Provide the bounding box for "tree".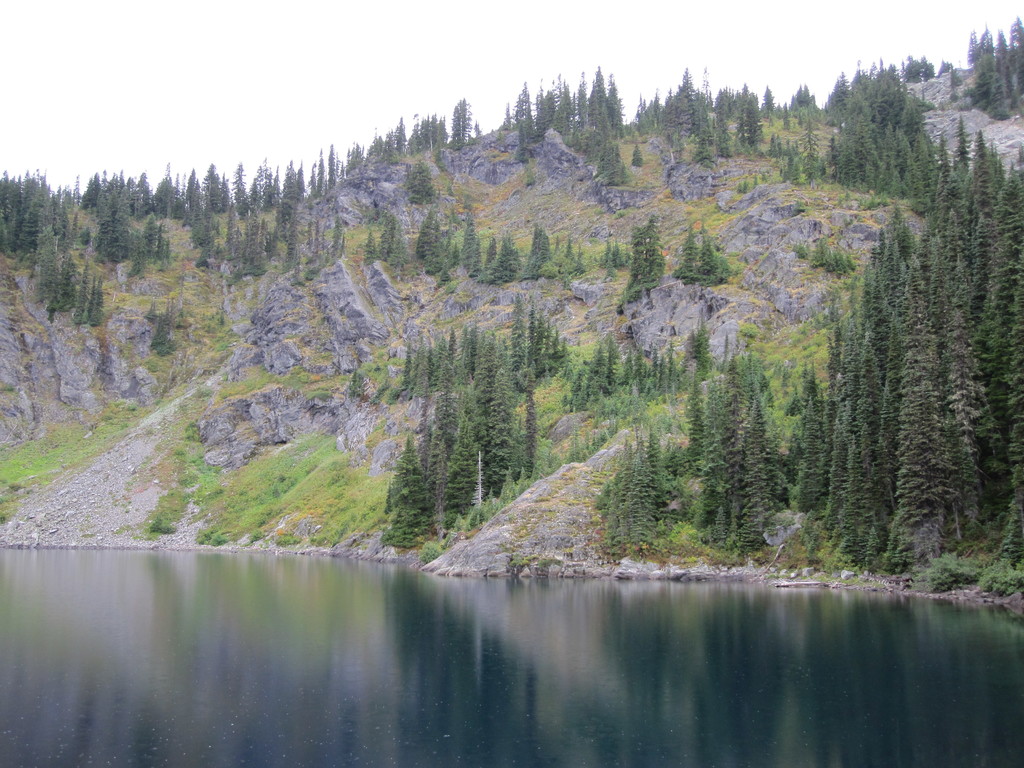
x1=0, y1=168, x2=83, y2=260.
